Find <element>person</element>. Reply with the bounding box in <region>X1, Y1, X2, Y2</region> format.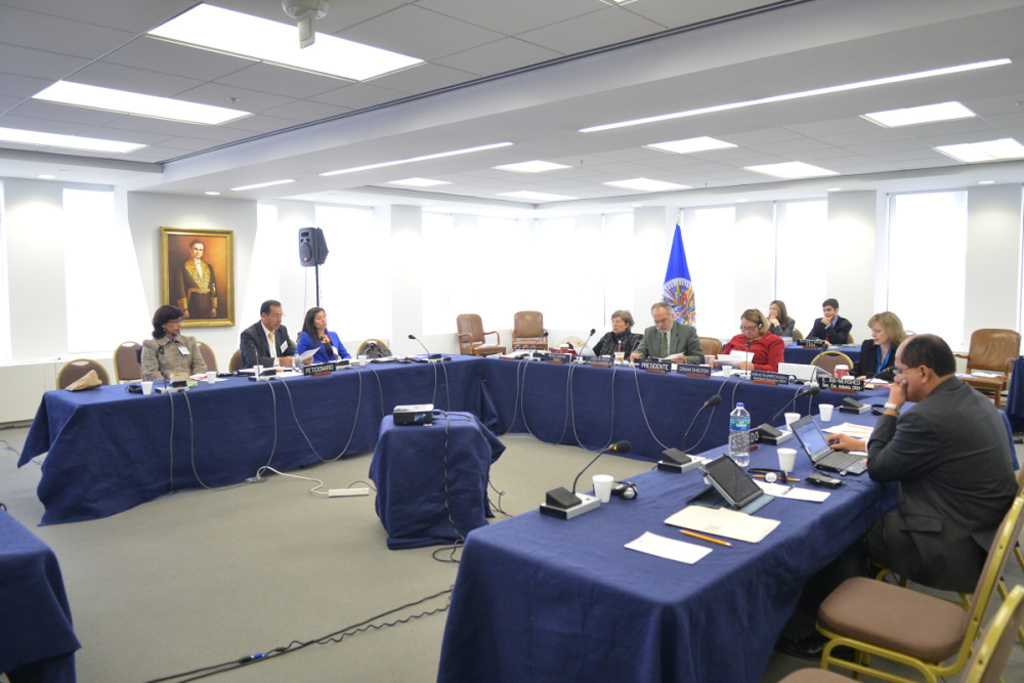
<region>772, 331, 1015, 659</region>.
